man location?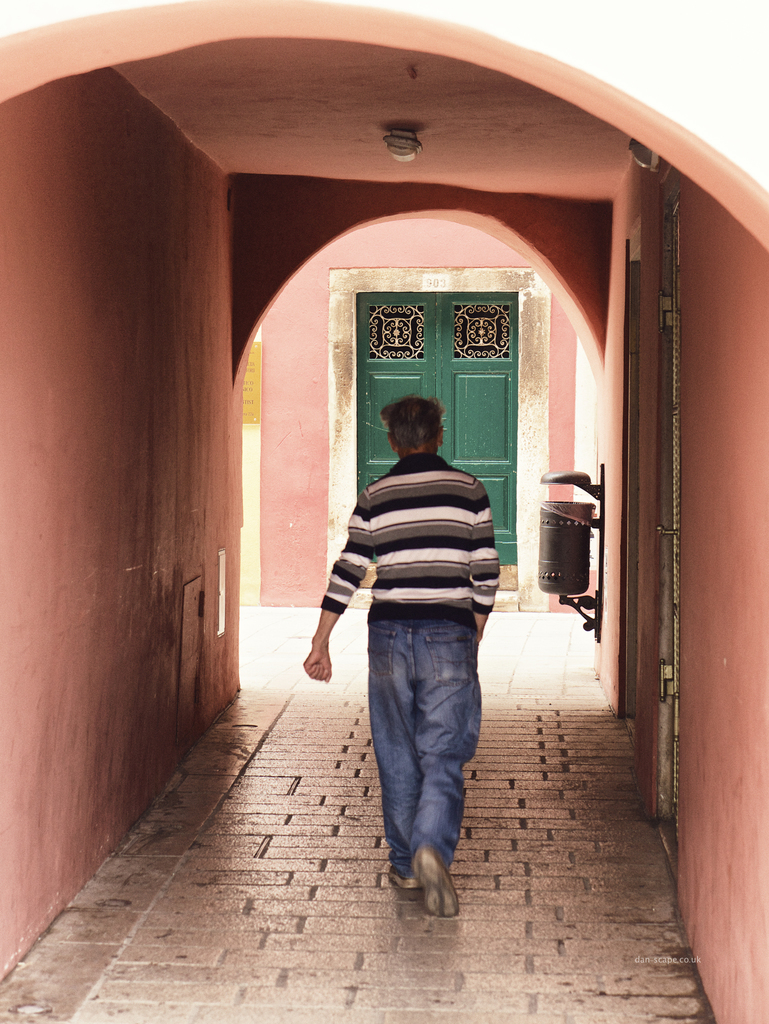
[x1=307, y1=390, x2=524, y2=886]
